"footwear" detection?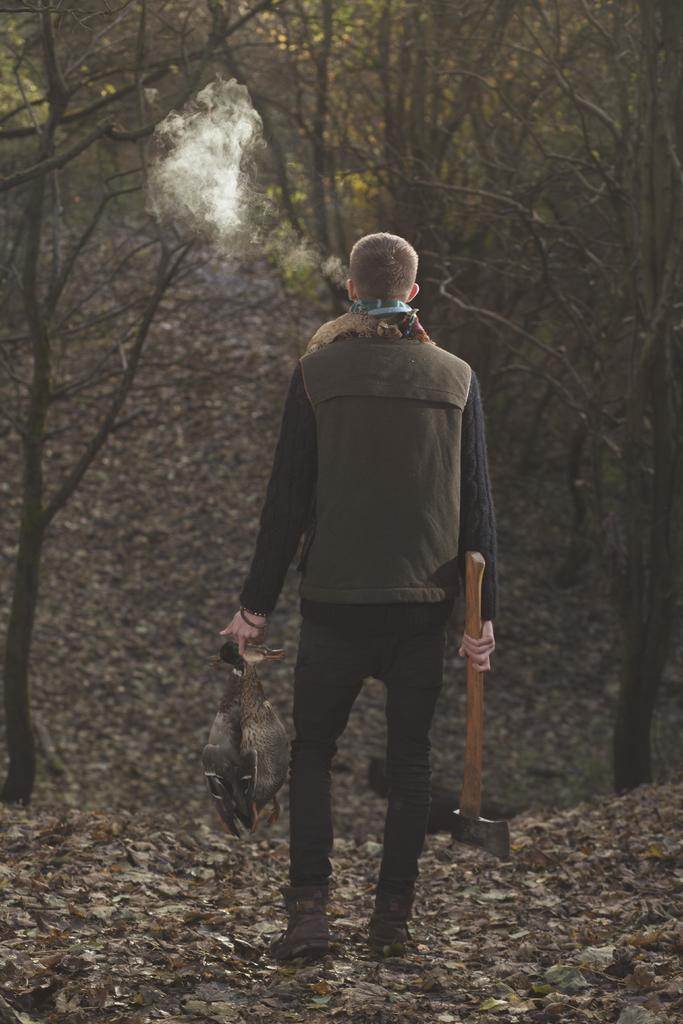
rect(353, 886, 416, 984)
